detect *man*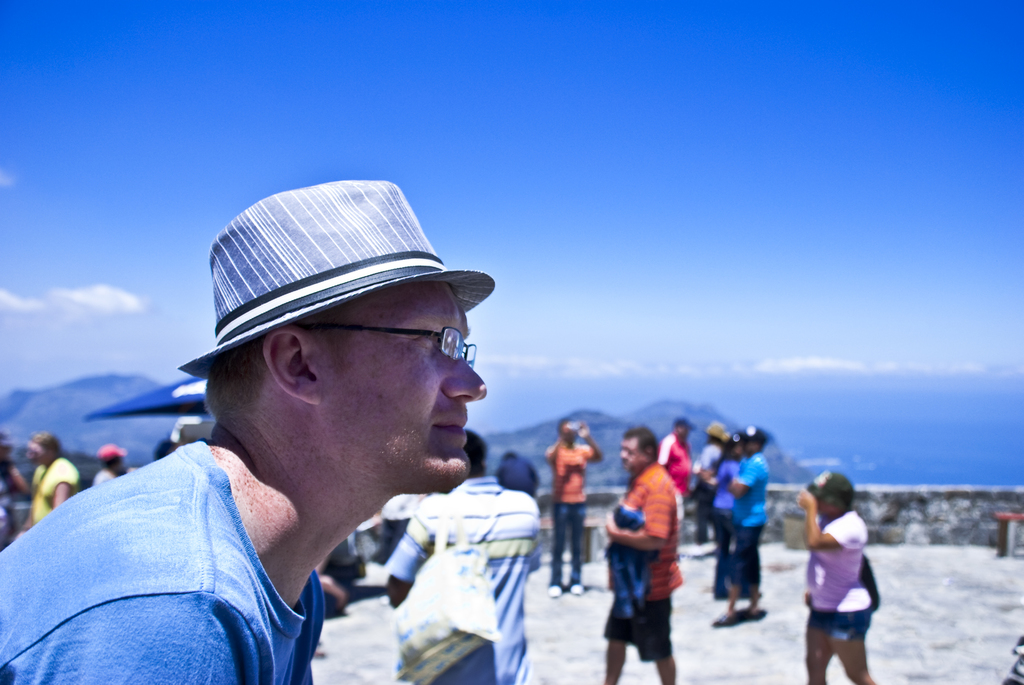
{"left": 597, "top": 426, "right": 682, "bottom": 684}
